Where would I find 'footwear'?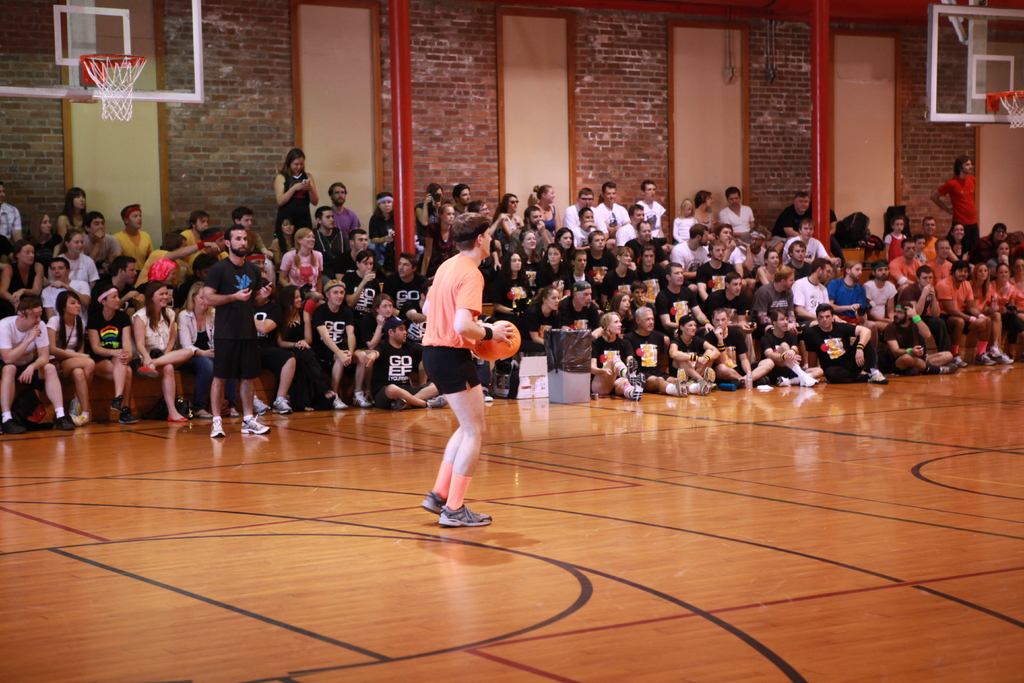
At 988,345,1000,357.
